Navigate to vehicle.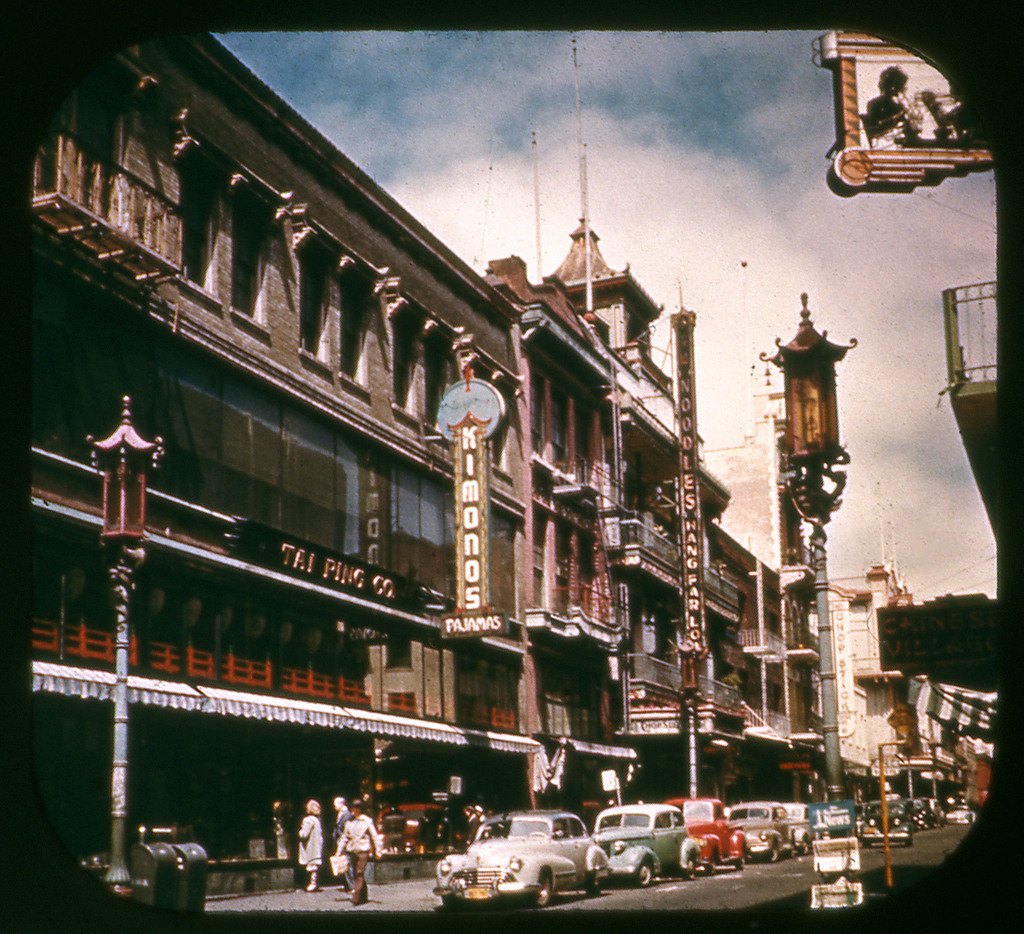
Navigation target: box=[431, 807, 613, 906].
